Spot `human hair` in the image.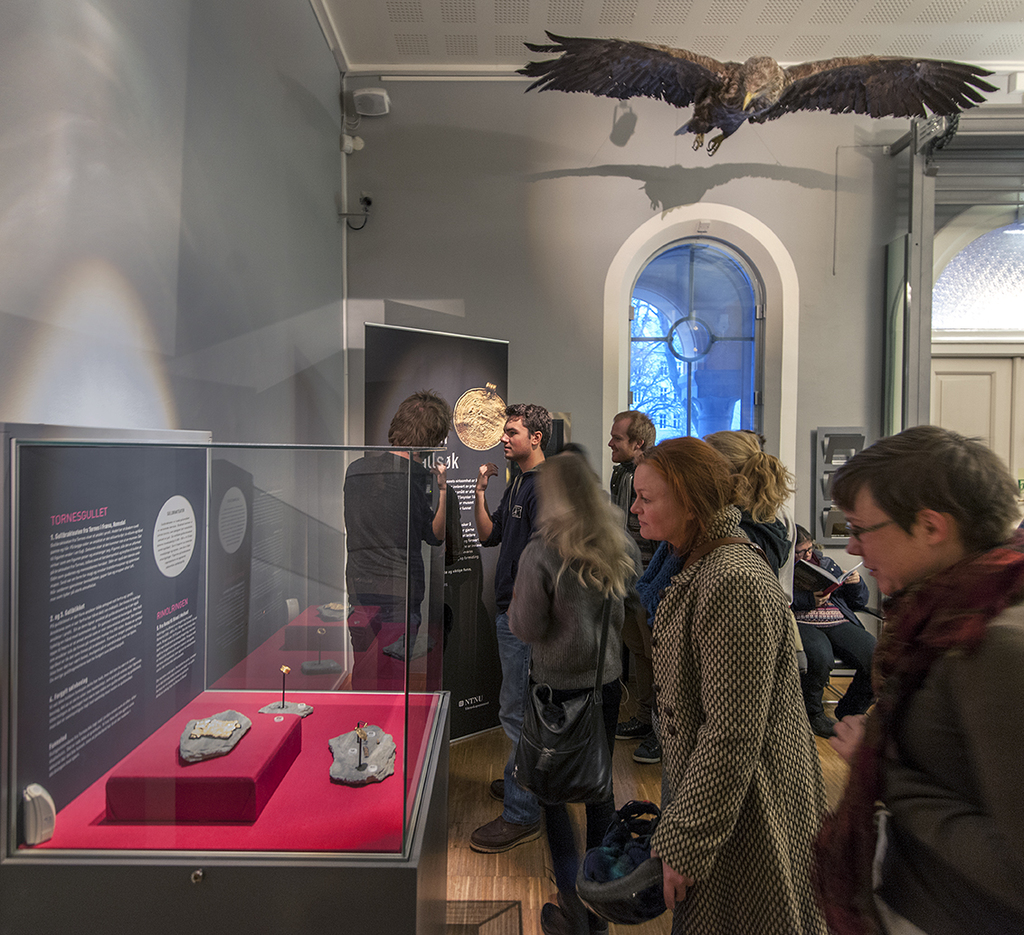
`human hair` found at <box>705,435,801,522</box>.
